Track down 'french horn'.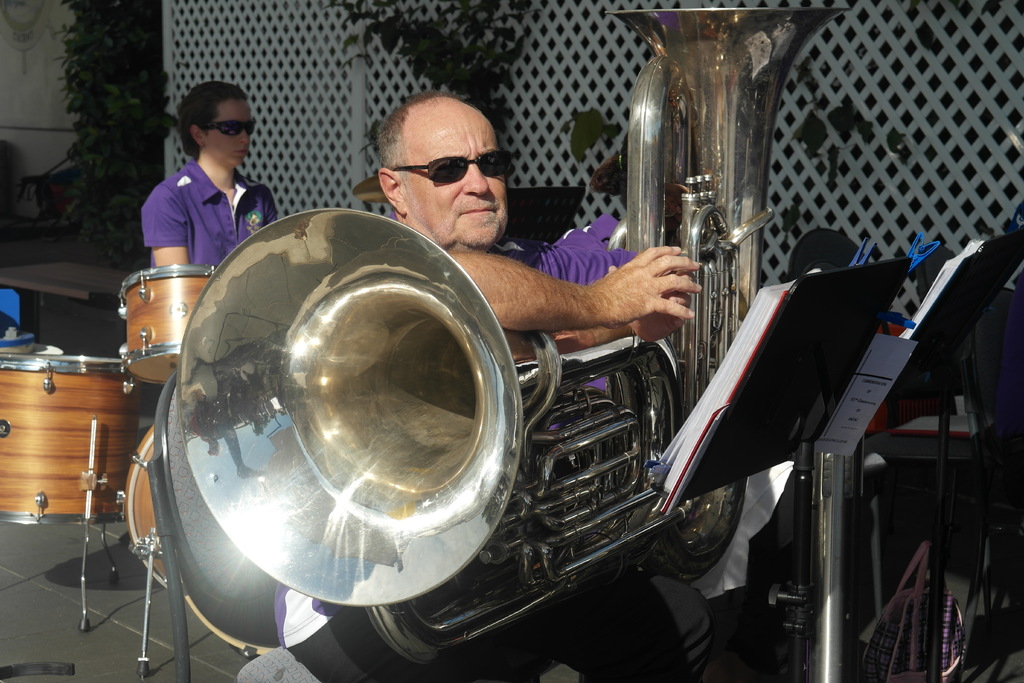
Tracked to 177, 206, 689, 666.
